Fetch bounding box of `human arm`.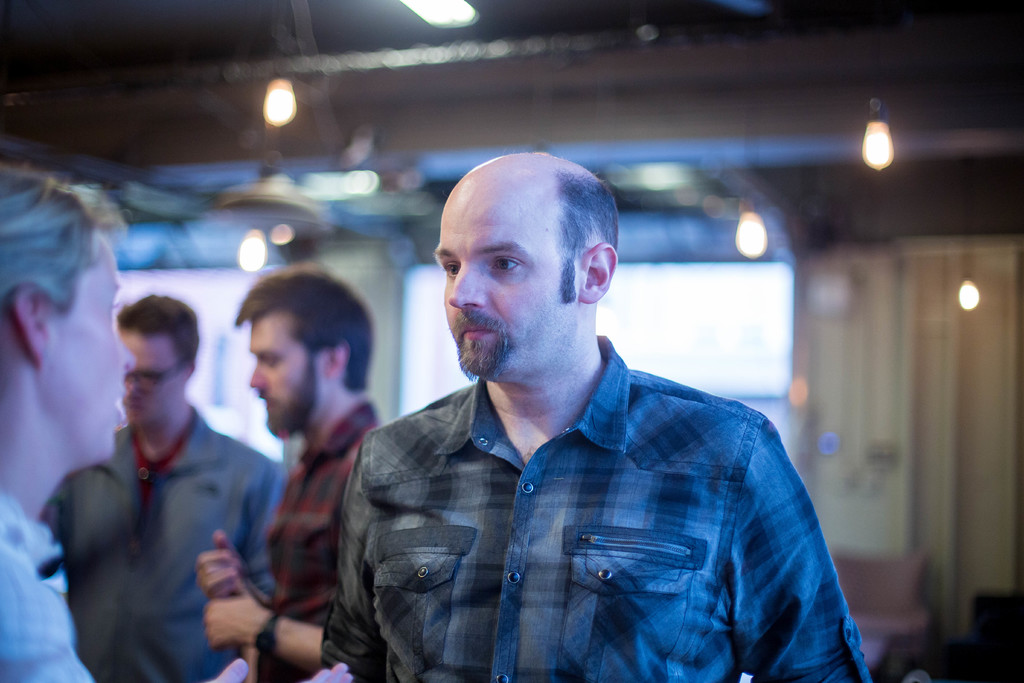
Bbox: 193:529:274:607.
